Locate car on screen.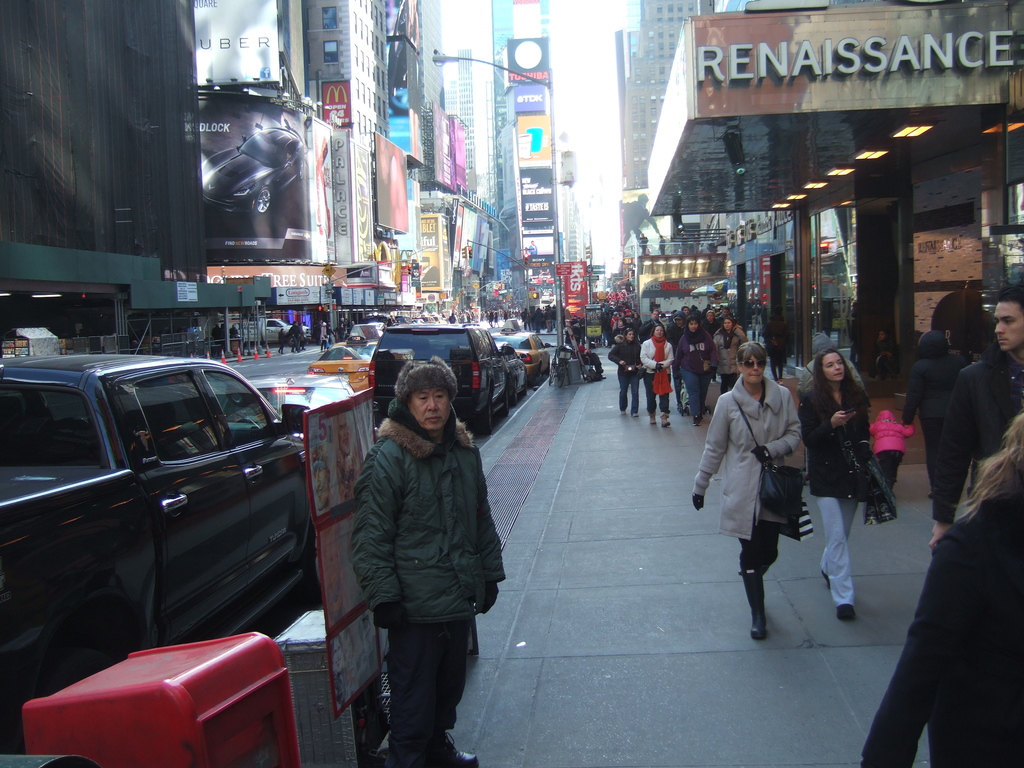
On screen at (x1=309, y1=324, x2=383, y2=392).
